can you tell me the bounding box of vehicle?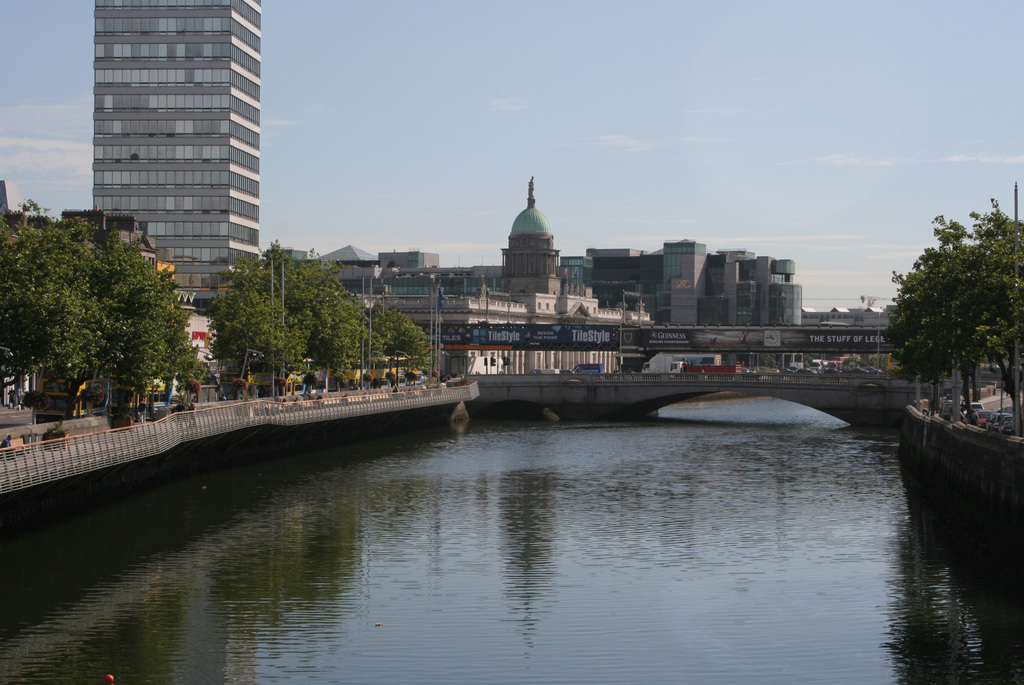
[532, 366, 561, 376].
